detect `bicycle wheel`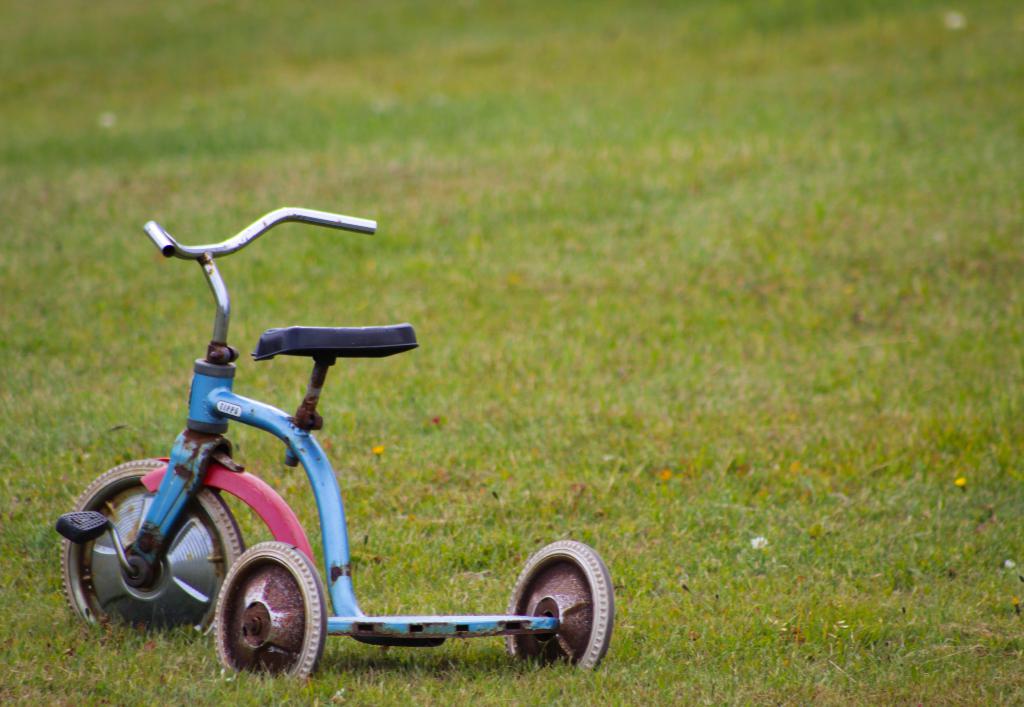
(60,454,243,639)
